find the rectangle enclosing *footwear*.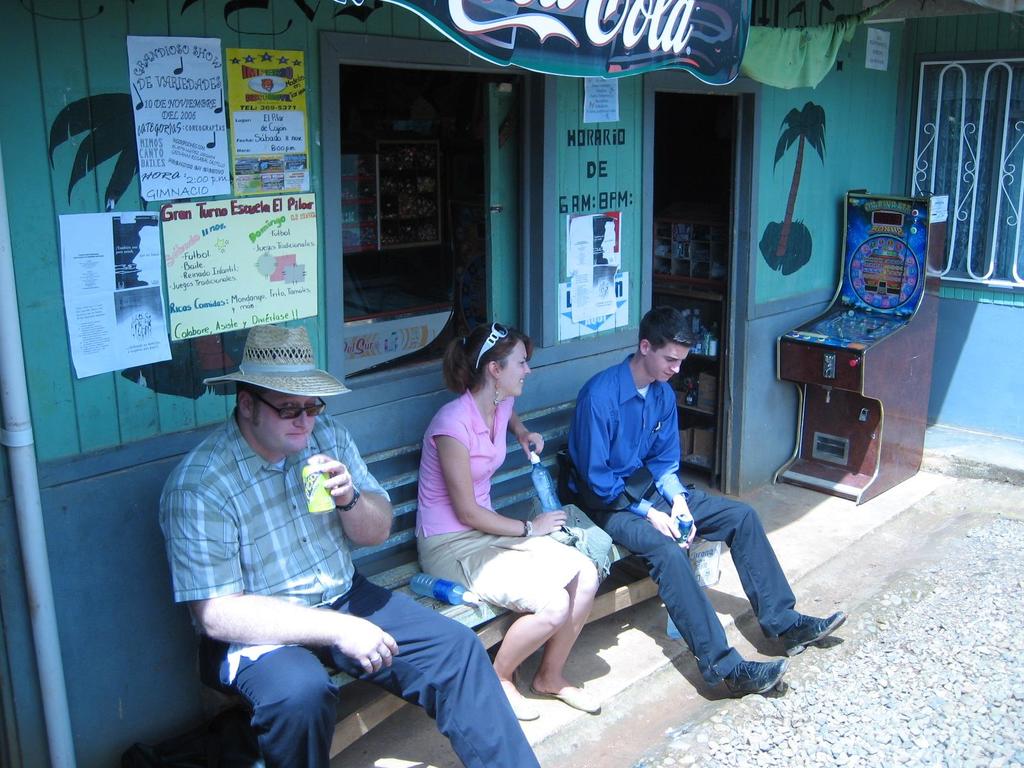
[769,616,849,653].
